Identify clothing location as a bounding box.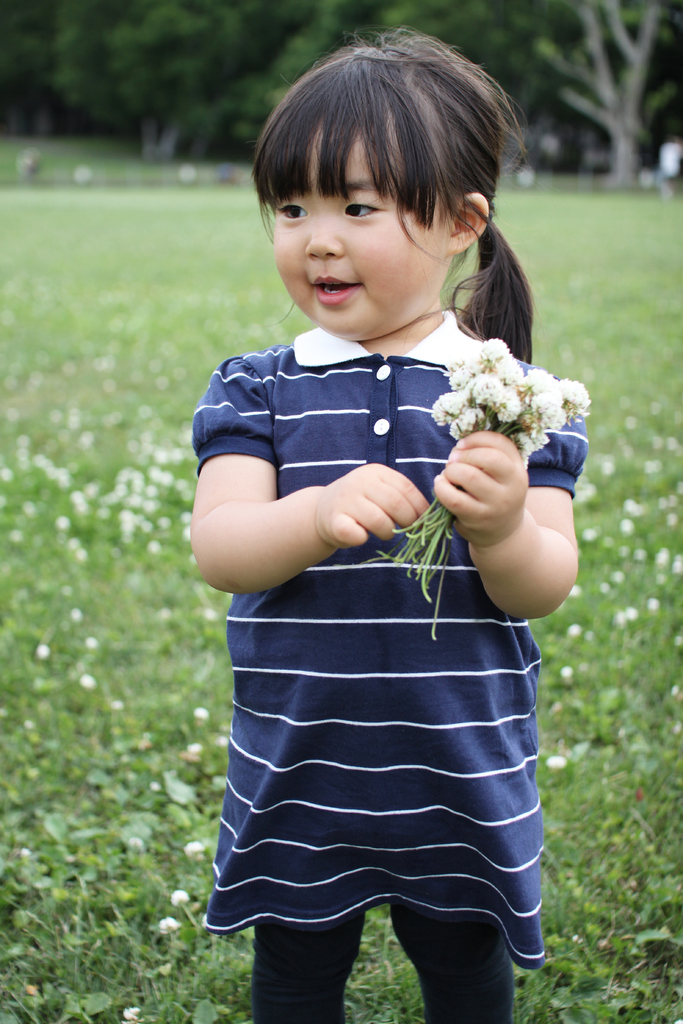
196:259:574:949.
